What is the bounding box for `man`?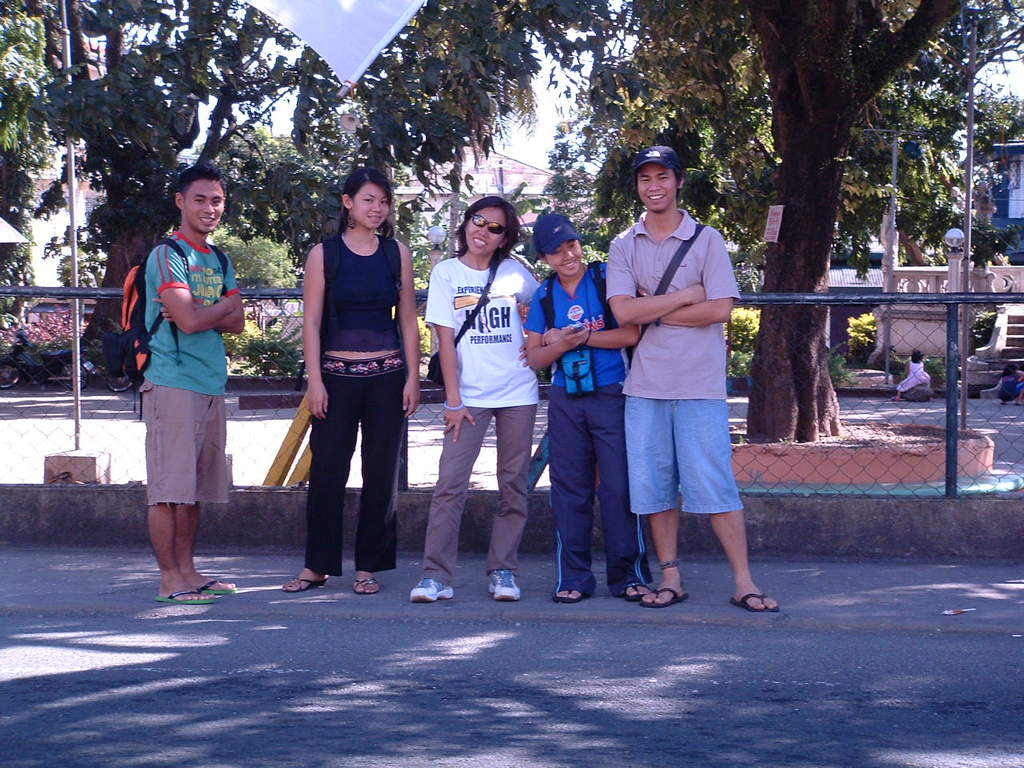
[x1=589, y1=154, x2=762, y2=622].
